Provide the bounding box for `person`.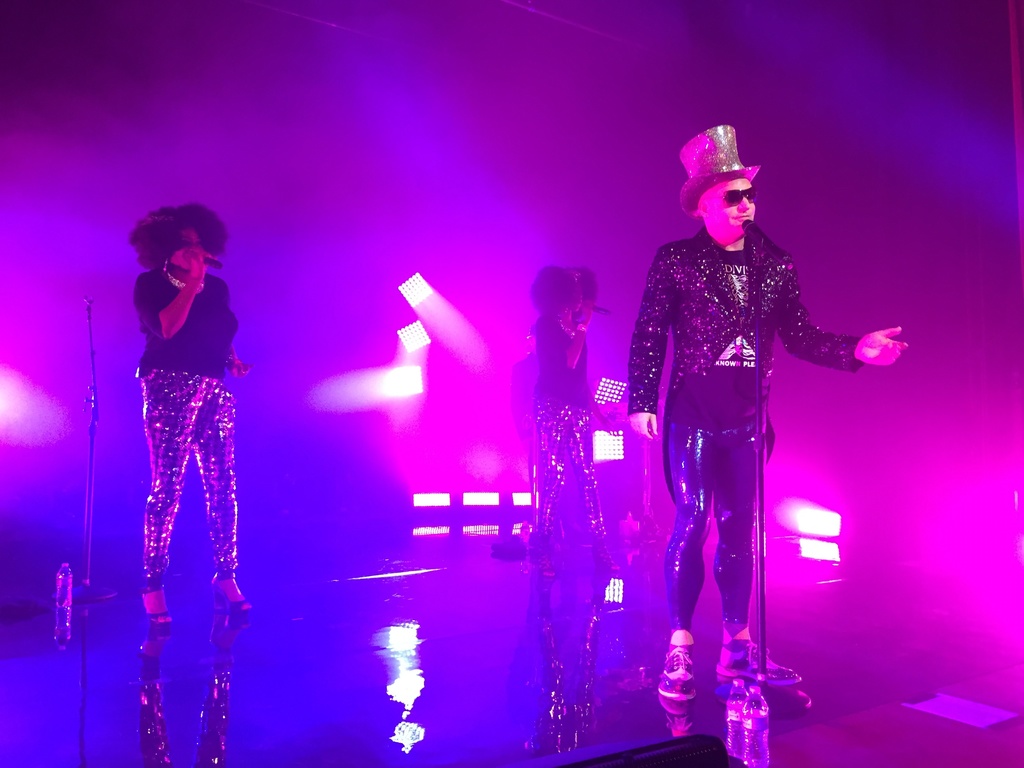
pyautogui.locateOnScreen(636, 140, 882, 767).
